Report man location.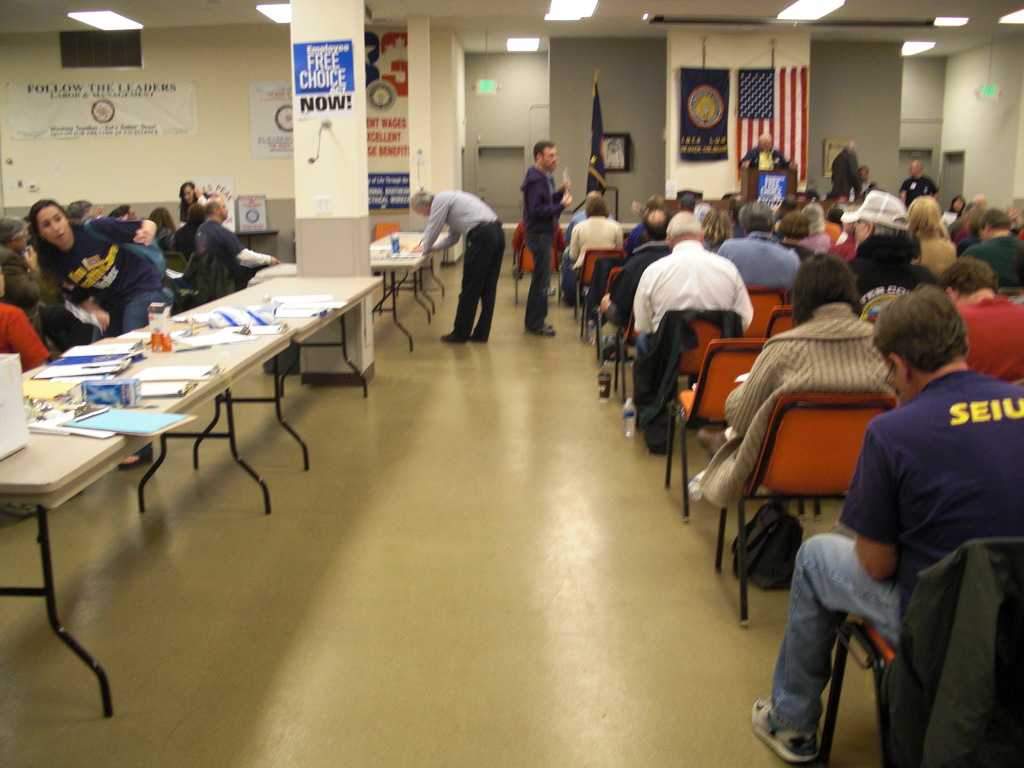
Report: pyautogui.locateOnScreen(520, 140, 572, 331).
